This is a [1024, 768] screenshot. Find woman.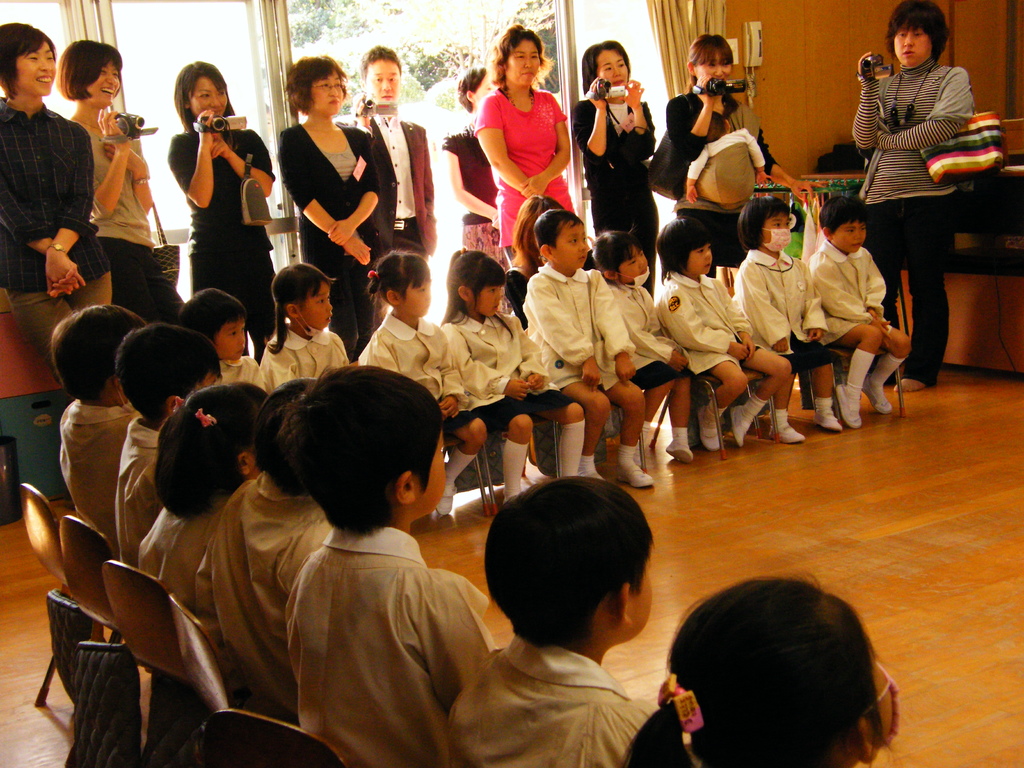
Bounding box: region(663, 32, 824, 291).
